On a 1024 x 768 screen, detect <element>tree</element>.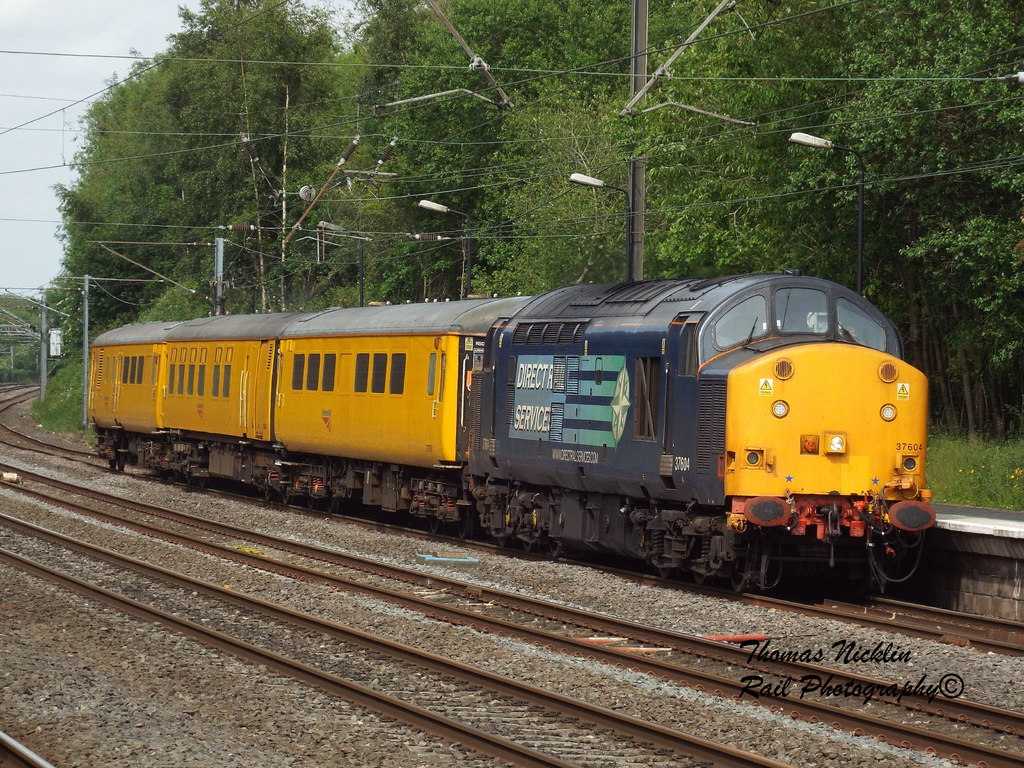
159/0/378/306.
